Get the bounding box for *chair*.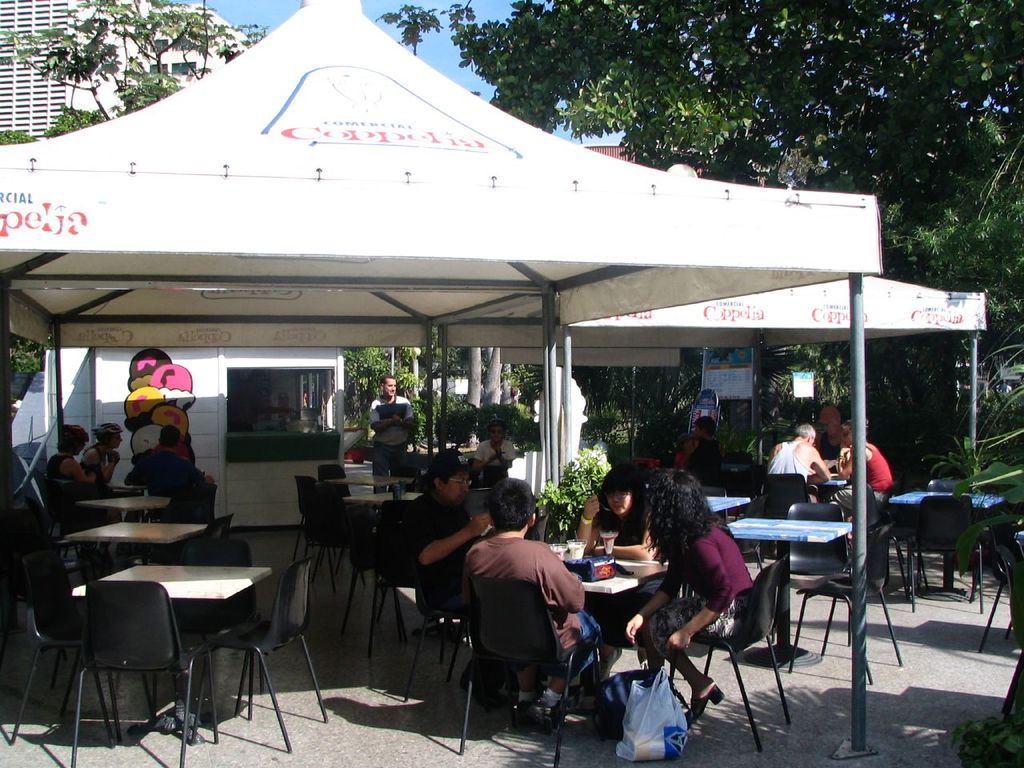
<region>310, 486, 354, 571</region>.
